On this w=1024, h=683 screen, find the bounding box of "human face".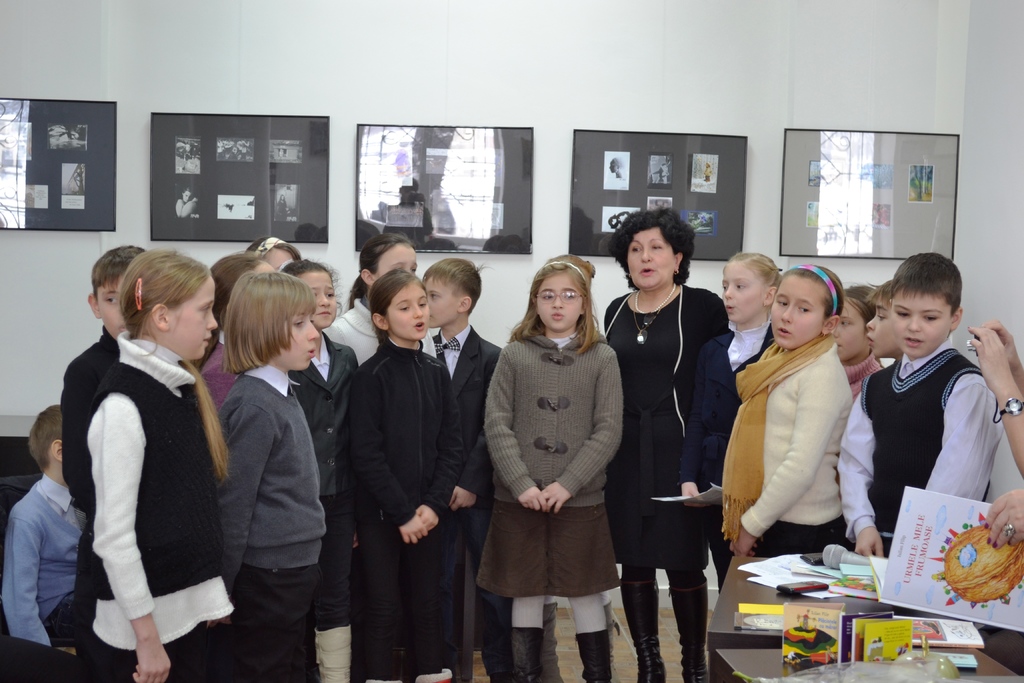
Bounding box: {"x1": 170, "y1": 282, "x2": 218, "y2": 359}.
